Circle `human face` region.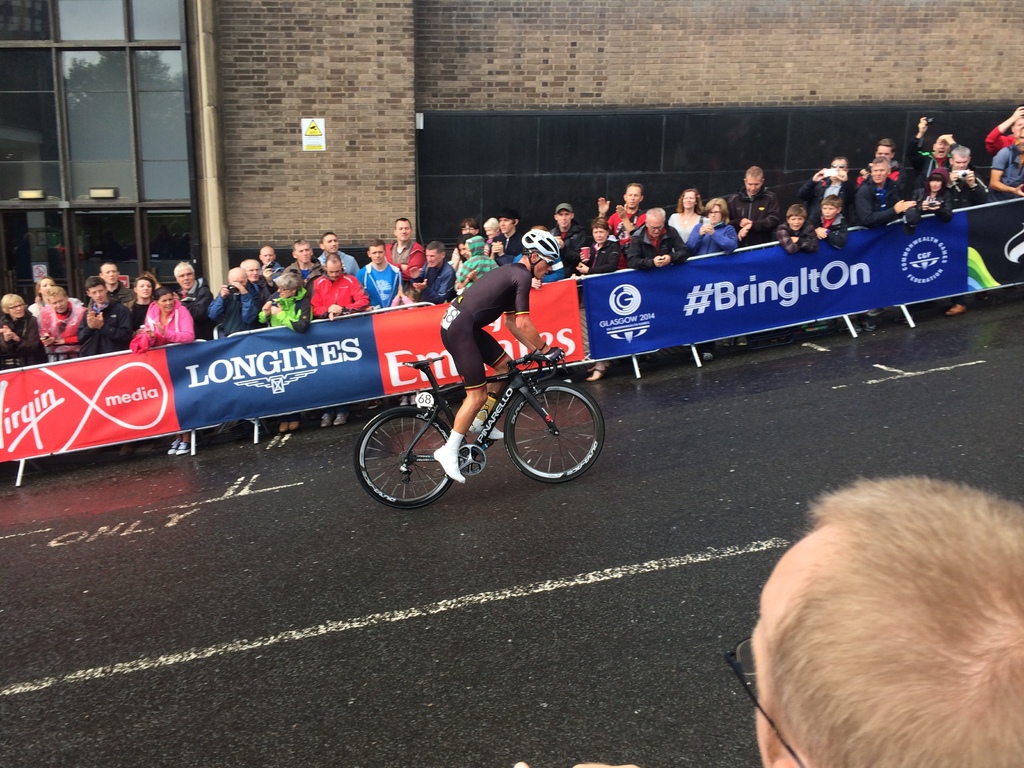
Region: l=870, t=166, r=886, b=182.
